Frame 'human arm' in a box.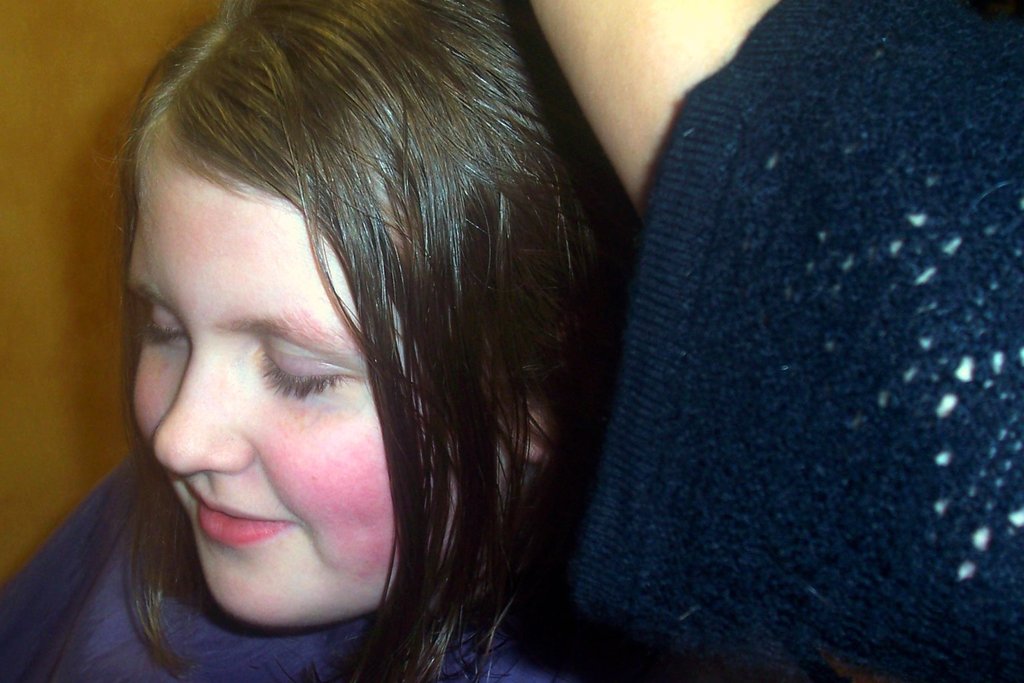
(x1=521, y1=0, x2=1023, y2=682).
